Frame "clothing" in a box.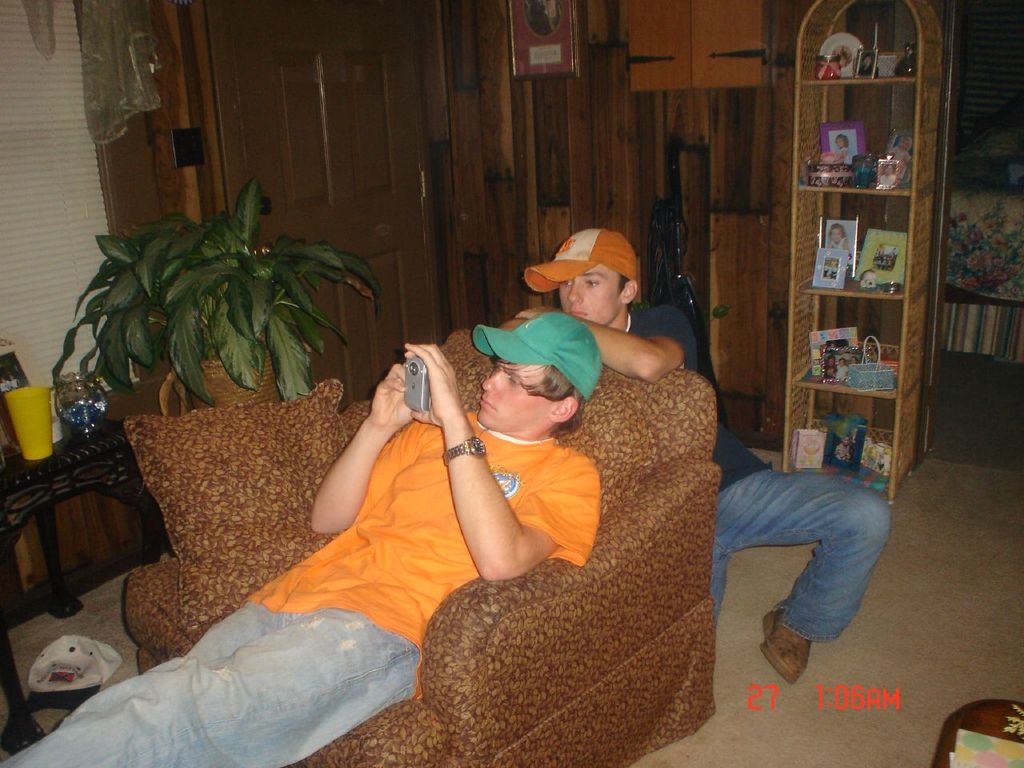
<region>629, 300, 891, 642</region>.
